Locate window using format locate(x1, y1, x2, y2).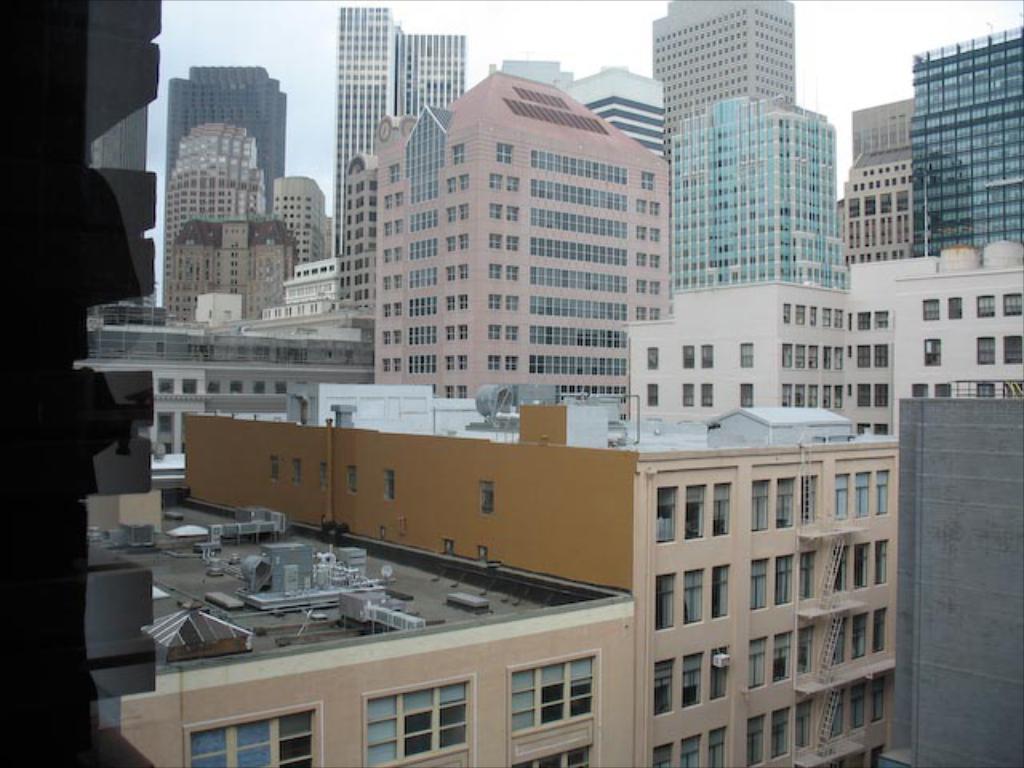
locate(440, 350, 469, 370).
